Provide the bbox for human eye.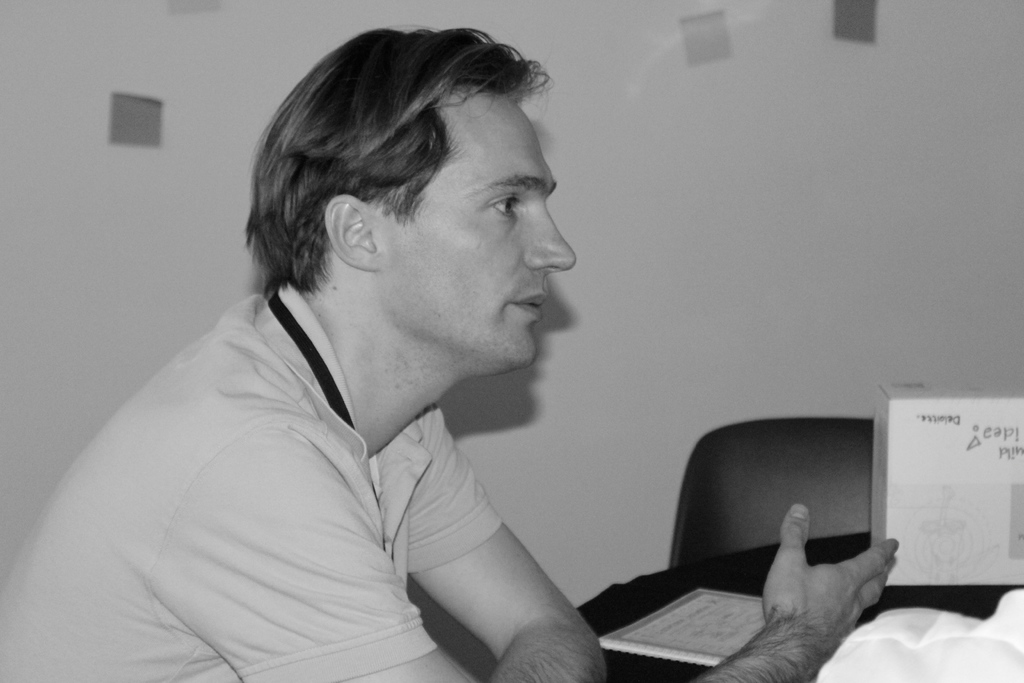
(left=490, top=193, right=522, bottom=219).
